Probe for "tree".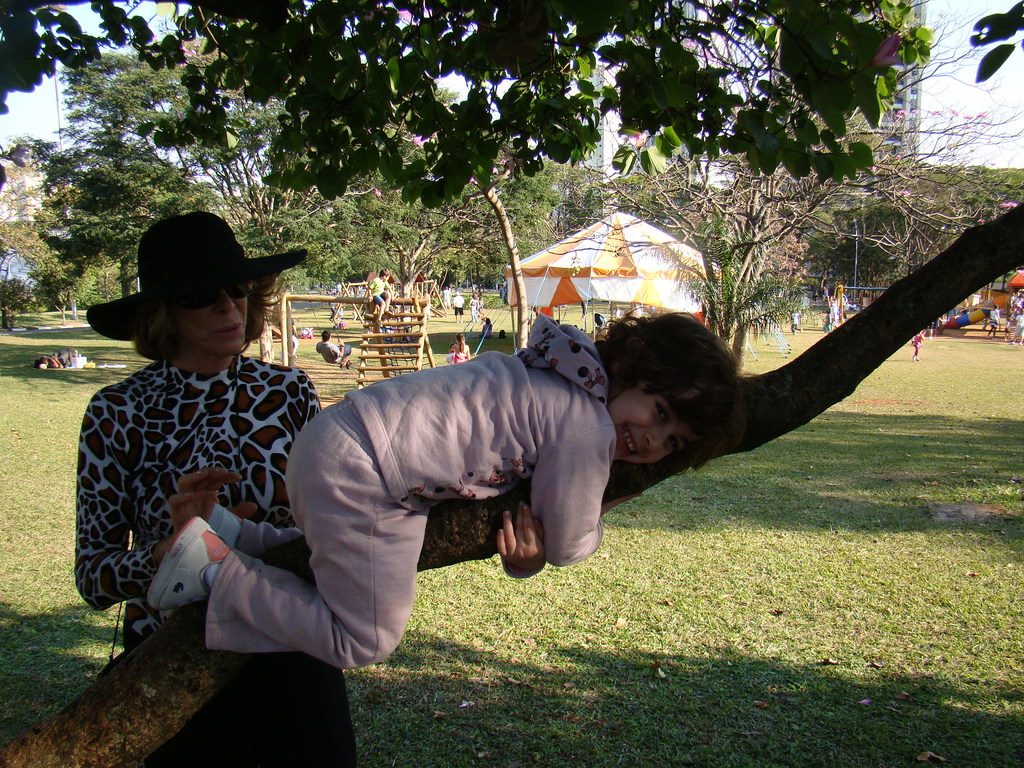
Probe result: x1=0 y1=0 x2=1023 y2=767.
